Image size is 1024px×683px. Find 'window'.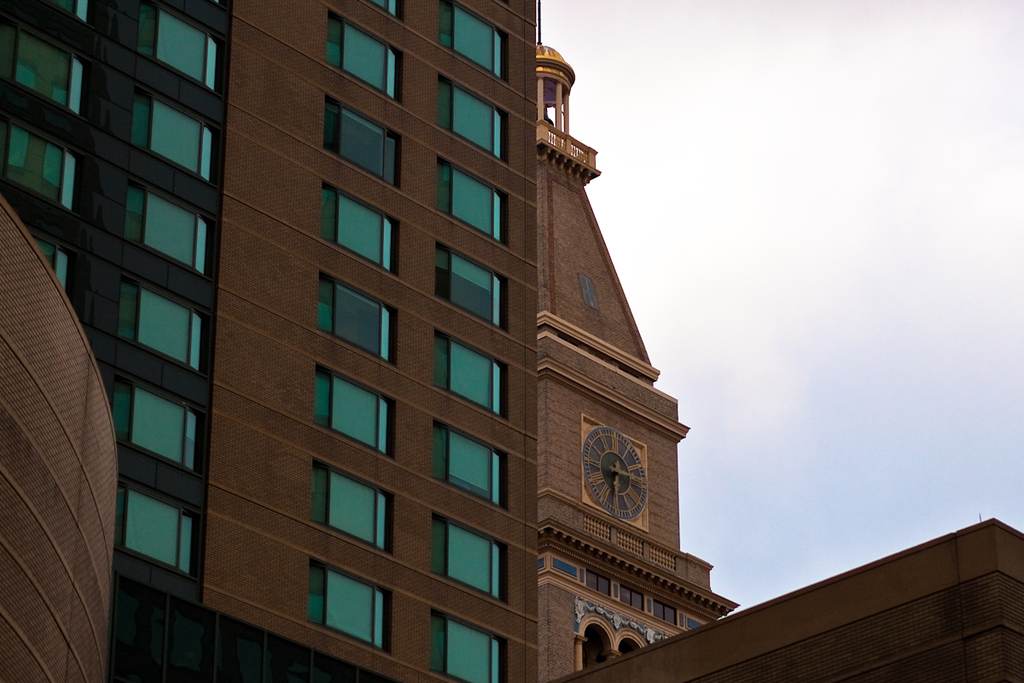
0, 114, 83, 214.
